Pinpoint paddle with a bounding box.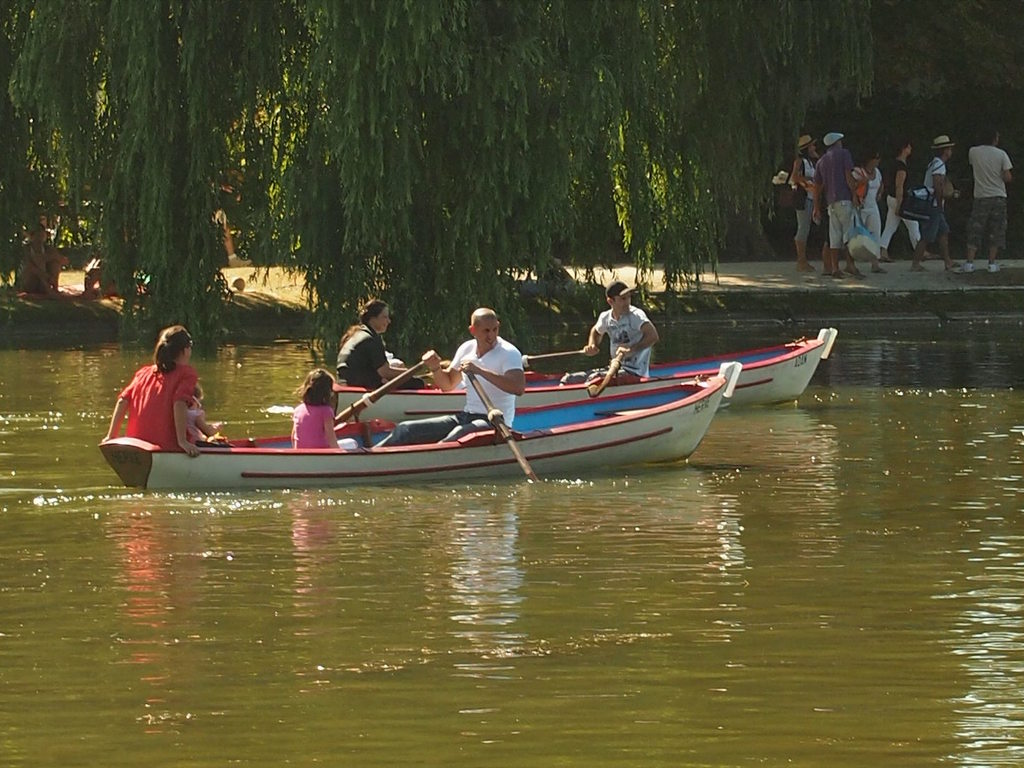
[x1=436, y1=349, x2=583, y2=368].
